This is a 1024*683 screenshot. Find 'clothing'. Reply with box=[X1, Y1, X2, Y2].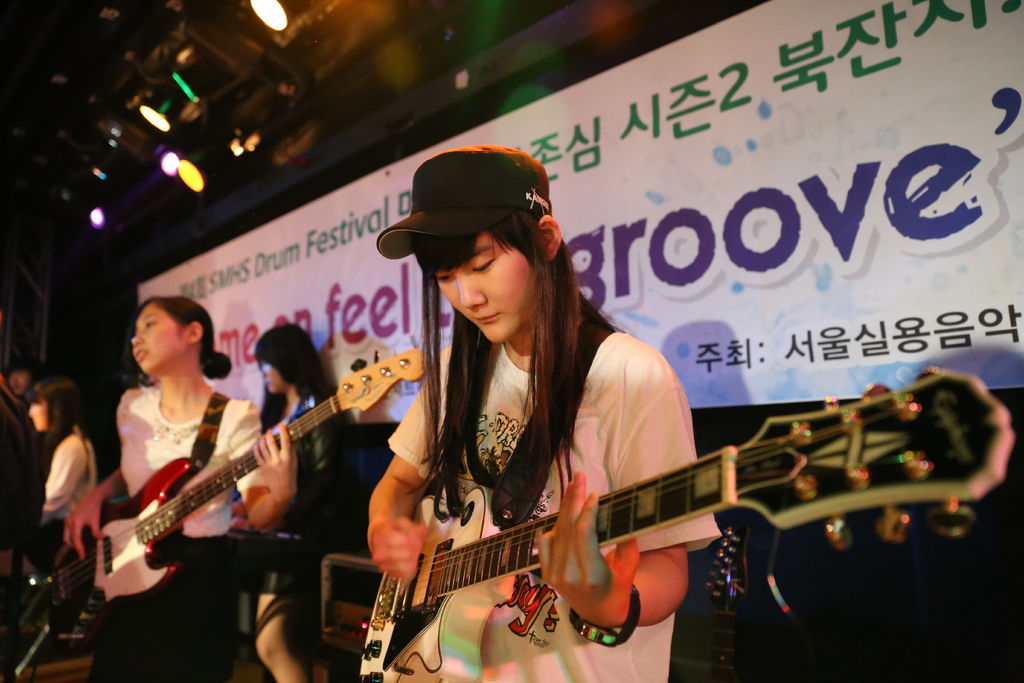
box=[347, 301, 717, 682].
